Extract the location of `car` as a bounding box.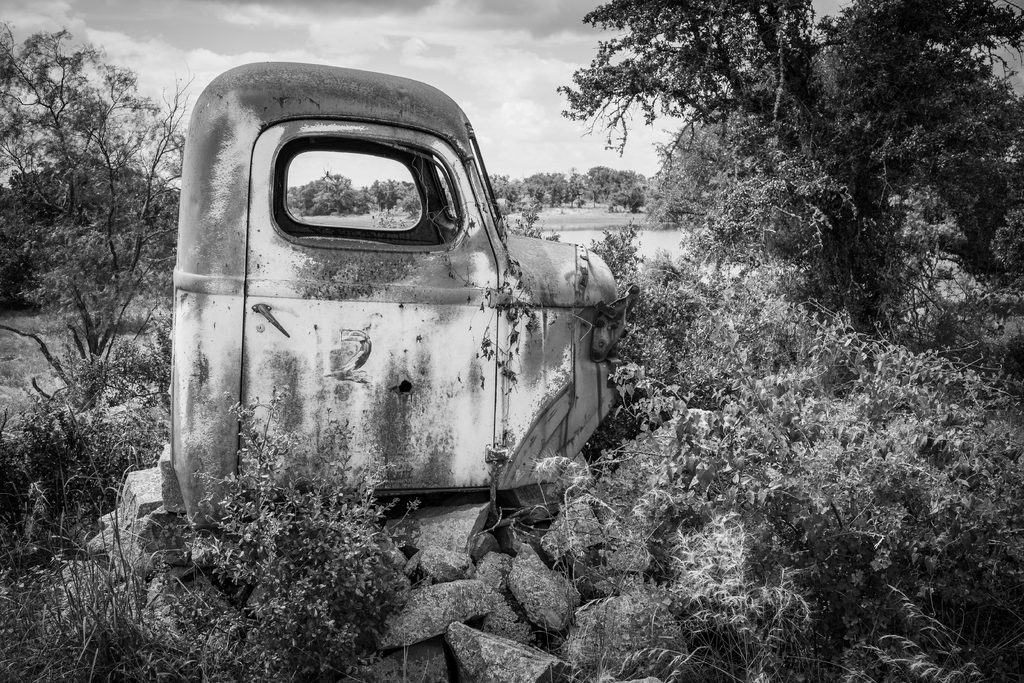
83/58/653/572.
